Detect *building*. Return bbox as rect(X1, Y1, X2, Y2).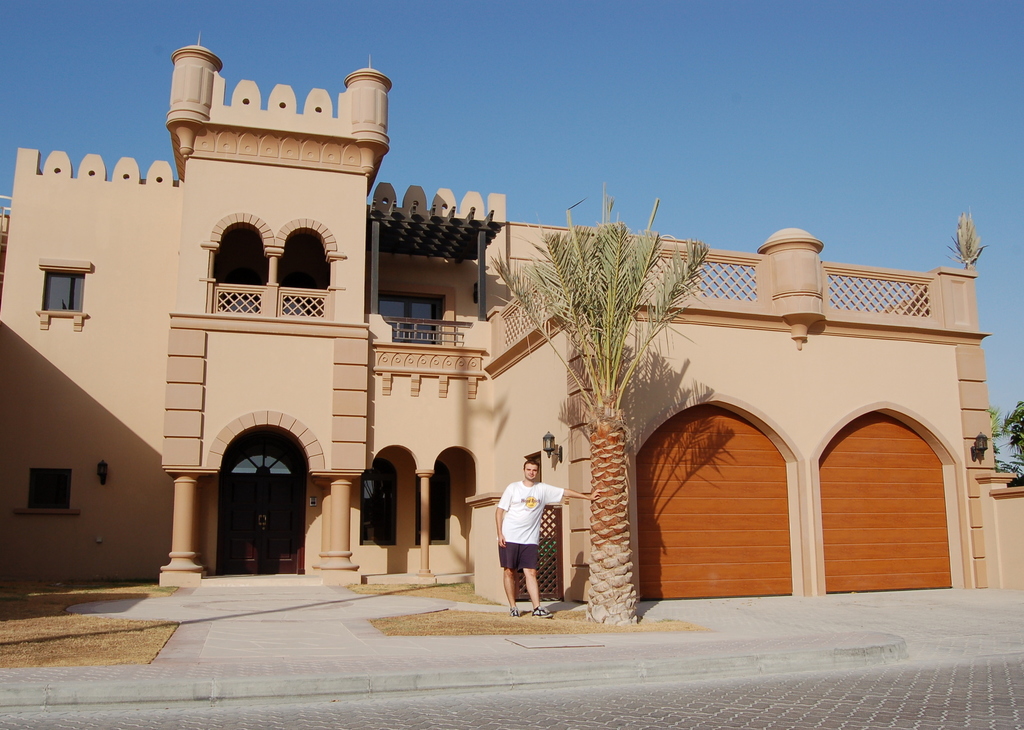
rect(0, 29, 1023, 590).
